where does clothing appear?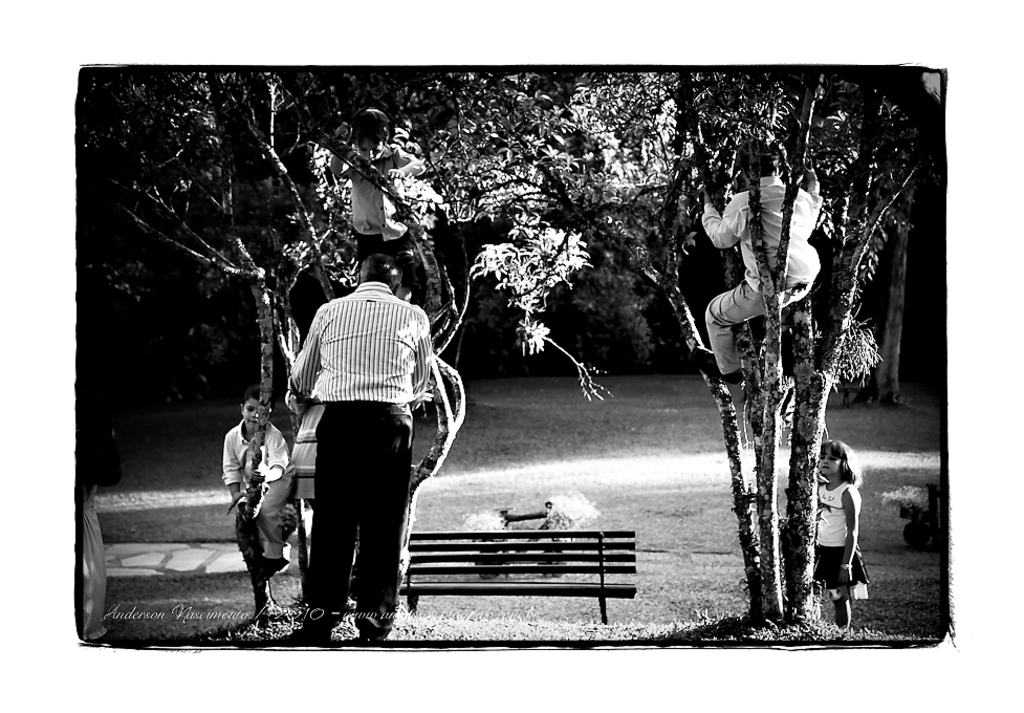
Appears at <region>319, 142, 426, 293</region>.
